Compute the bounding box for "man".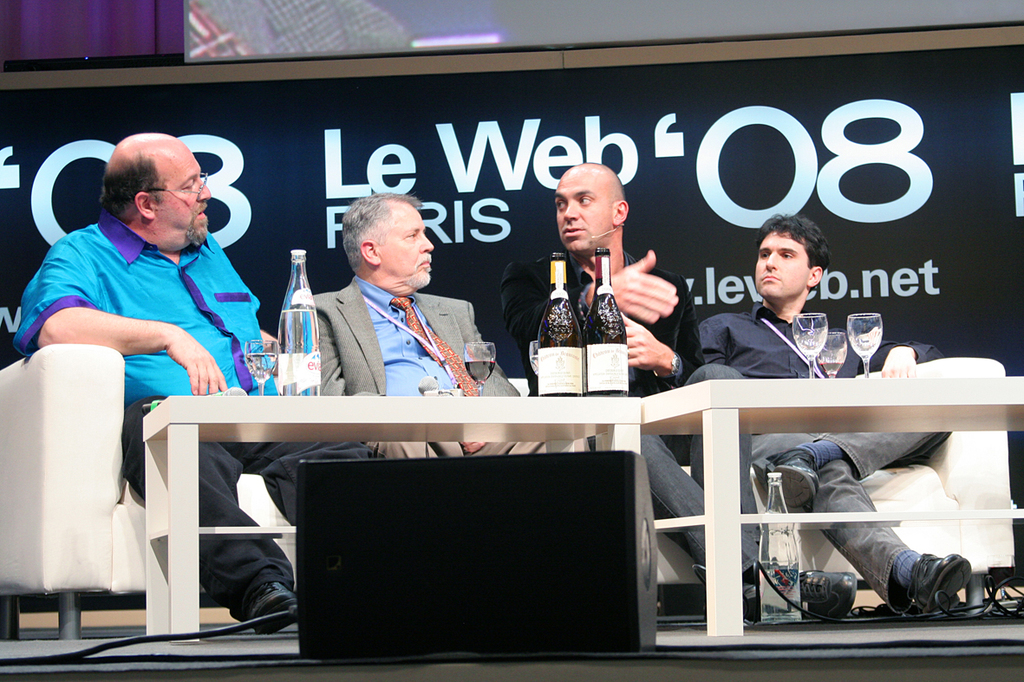
detection(695, 206, 995, 619).
